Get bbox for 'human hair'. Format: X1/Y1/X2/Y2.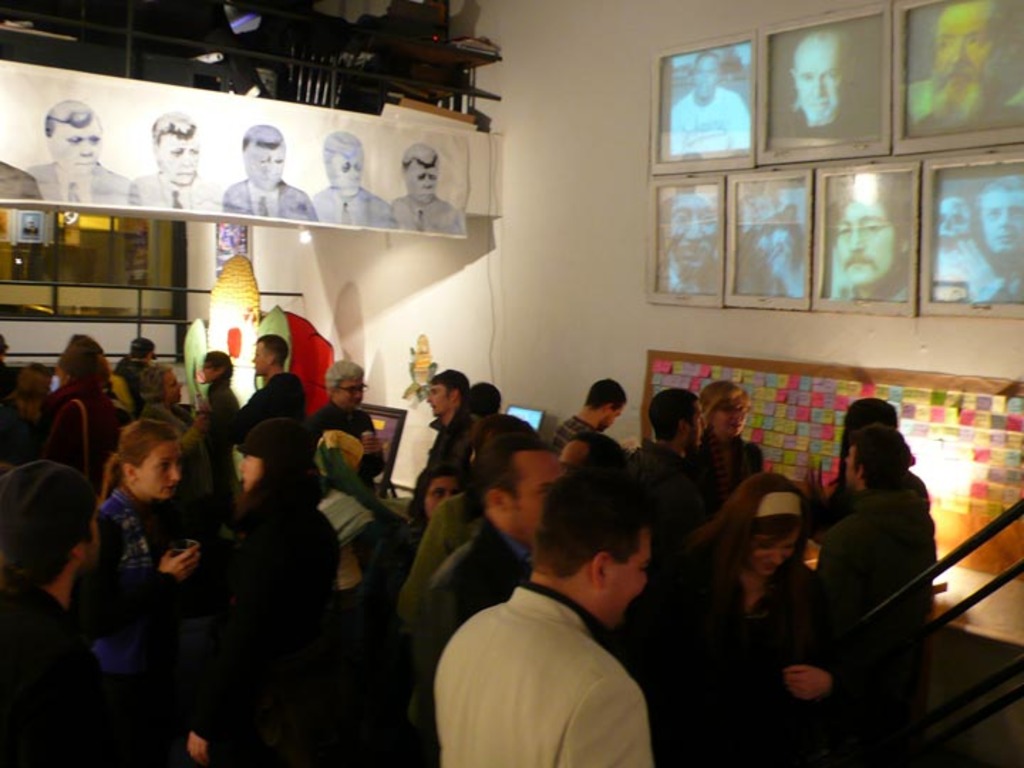
427/364/476/417.
